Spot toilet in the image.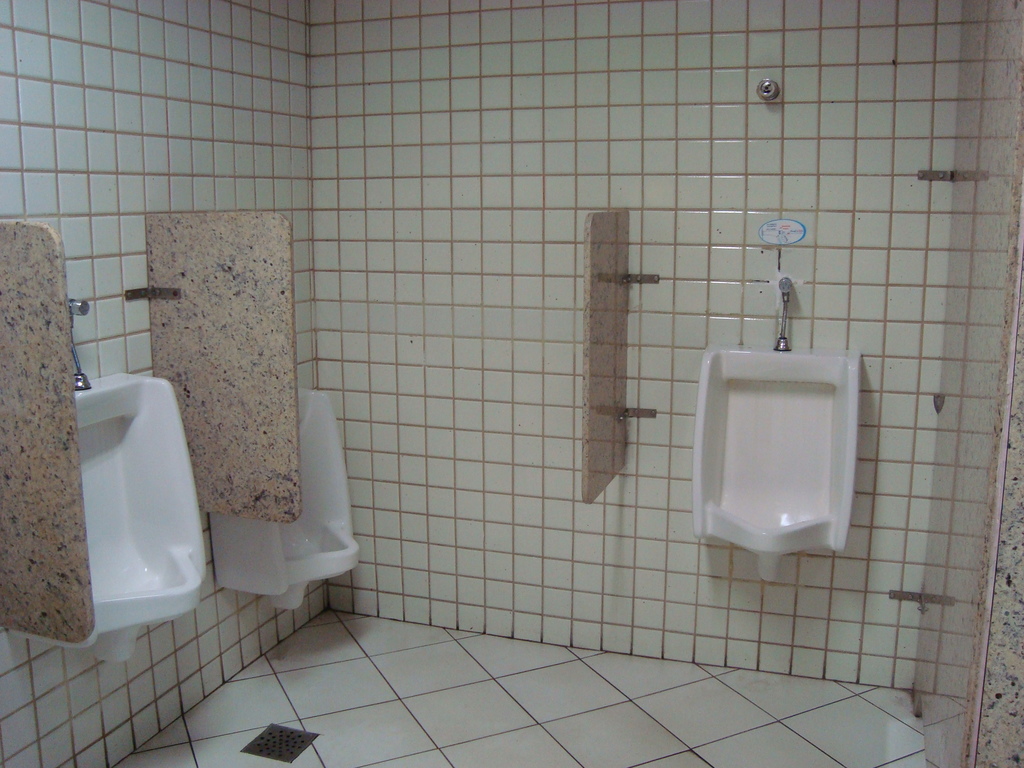
toilet found at x1=694, y1=343, x2=856, y2=581.
